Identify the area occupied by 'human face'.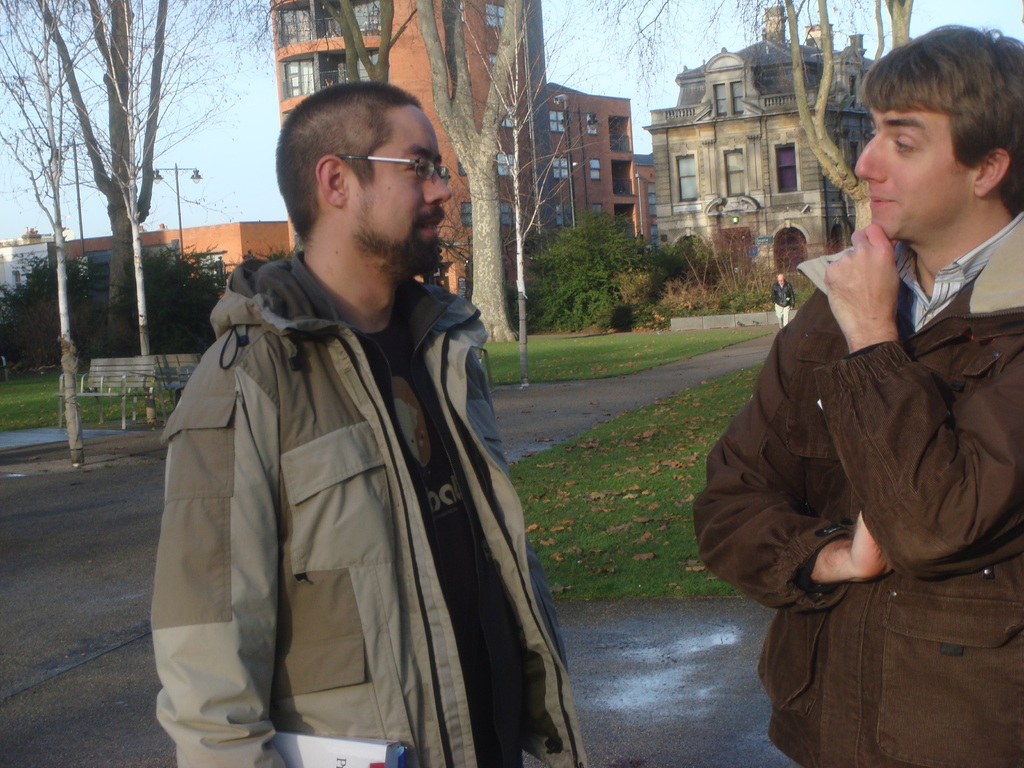
Area: left=856, top=101, right=973, bottom=240.
